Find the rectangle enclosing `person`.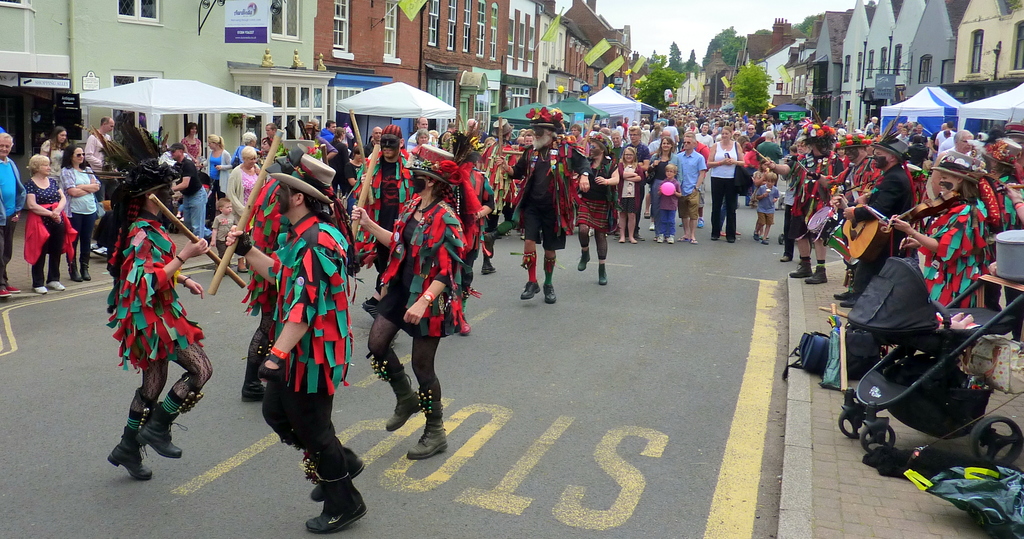
bbox=(316, 122, 335, 142).
